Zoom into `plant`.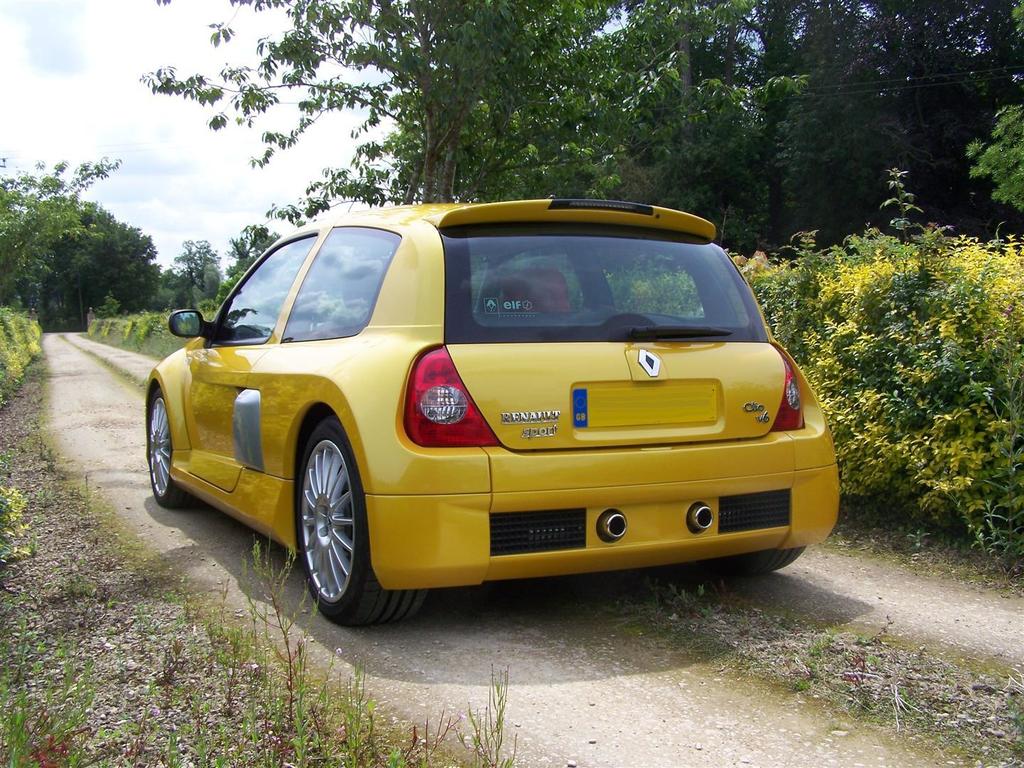
Zoom target: Rect(0, 462, 39, 572).
